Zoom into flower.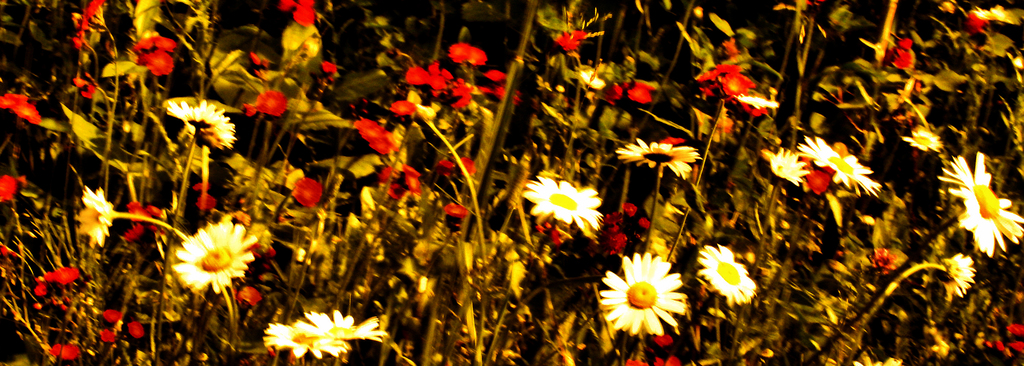
Zoom target: {"x1": 478, "y1": 85, "x2": 522, "y2": 106}.
